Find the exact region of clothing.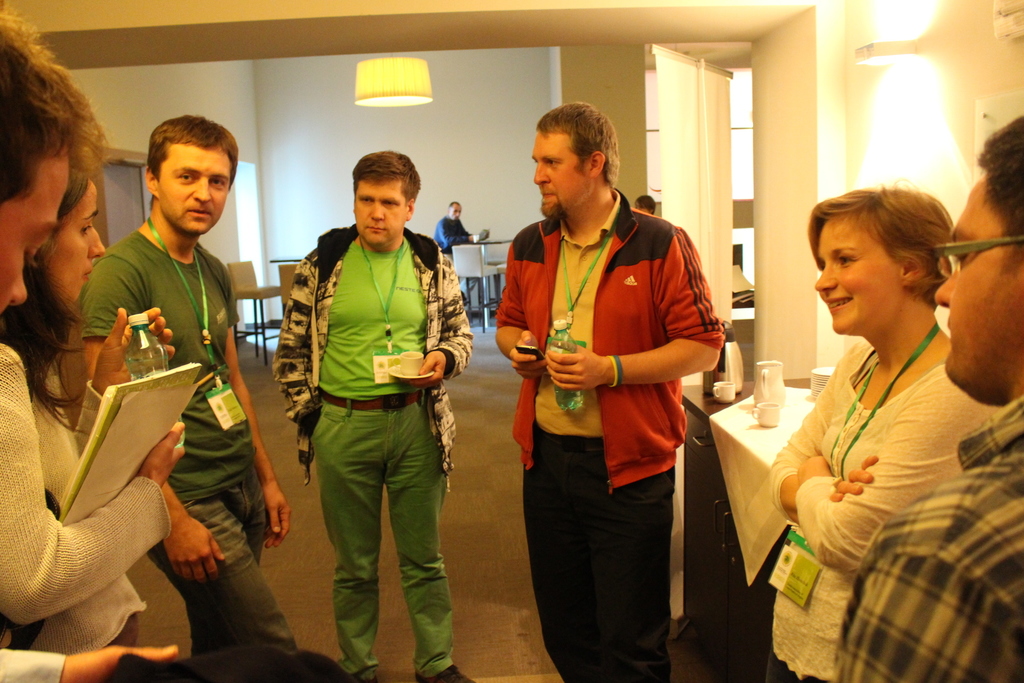
Exact region: (433,216,472,259).
